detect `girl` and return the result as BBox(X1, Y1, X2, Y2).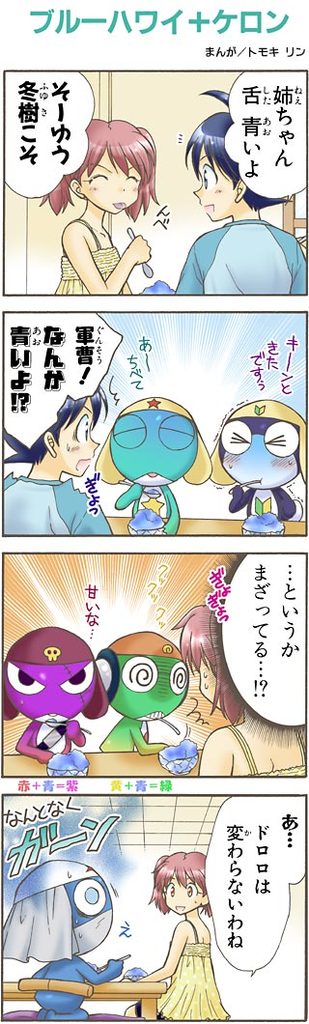
BBox(153, 93, 305, 293).
